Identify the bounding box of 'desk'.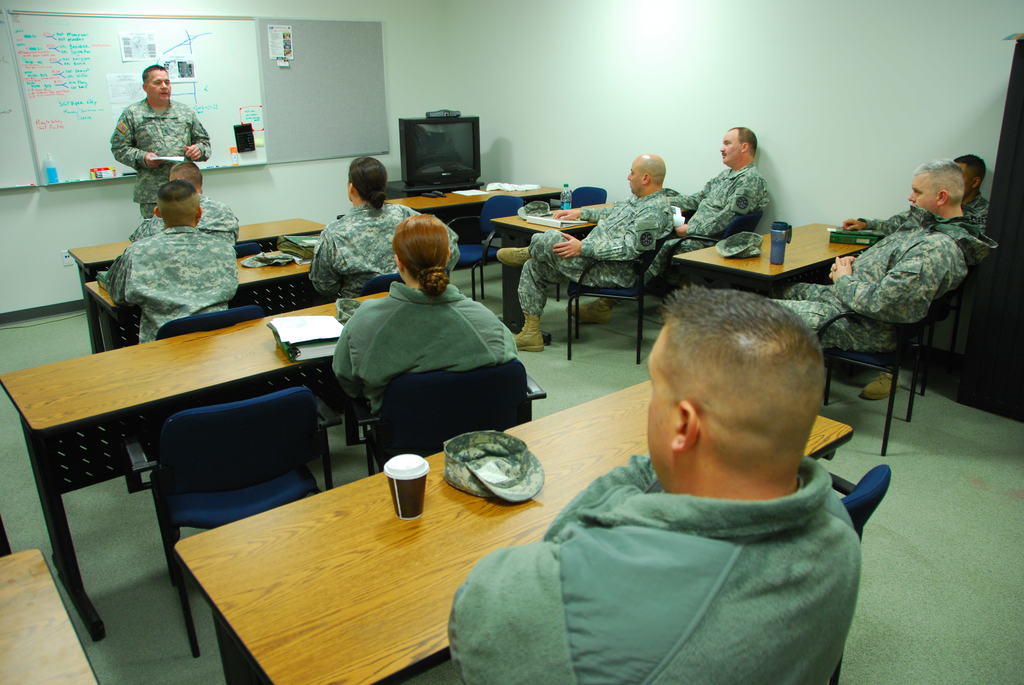
x1=384 y1=181 x2=564 y2=242.
